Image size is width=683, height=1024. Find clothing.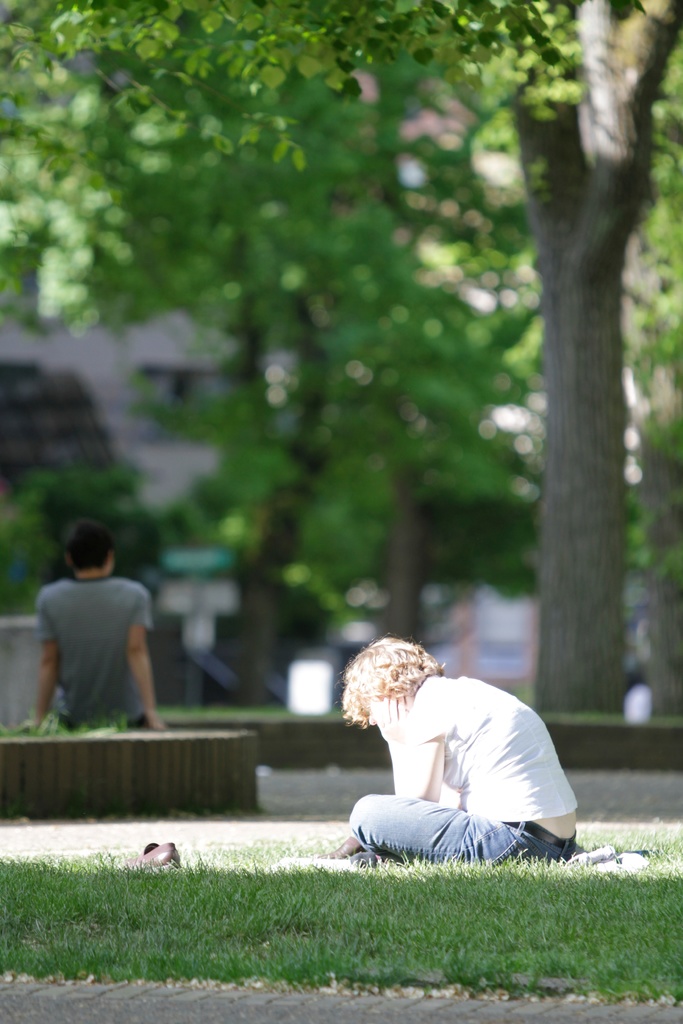
<region>351, 668, 579, 867</region>.
